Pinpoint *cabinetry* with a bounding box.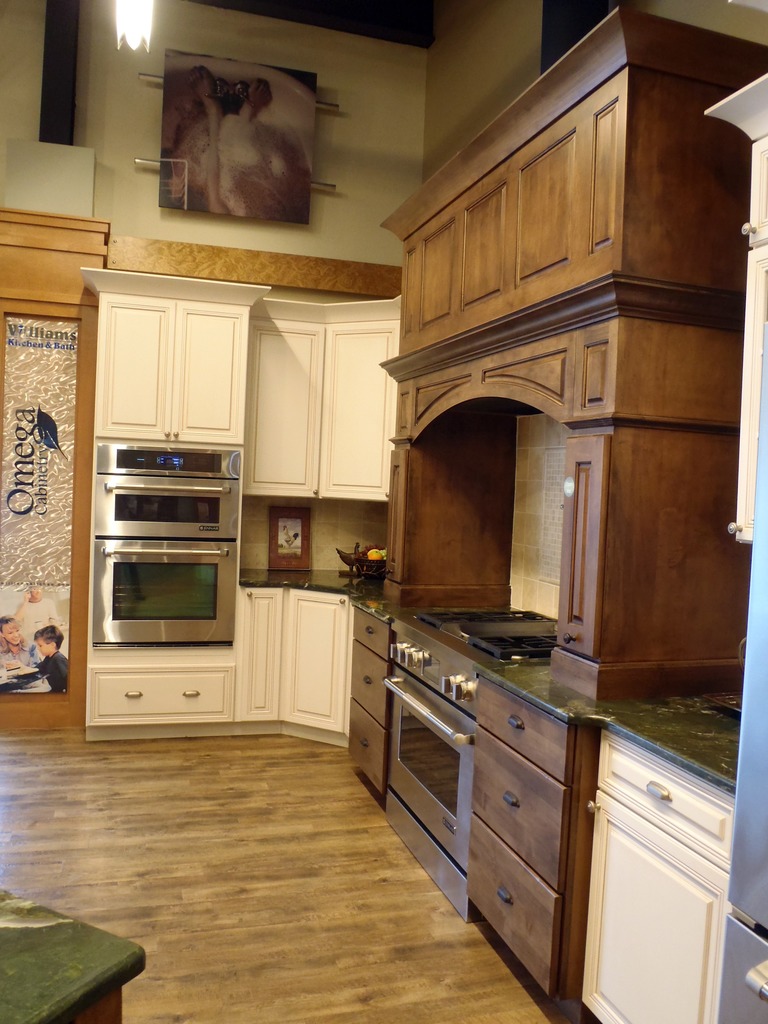
locate(80, 267, 271, 441).
